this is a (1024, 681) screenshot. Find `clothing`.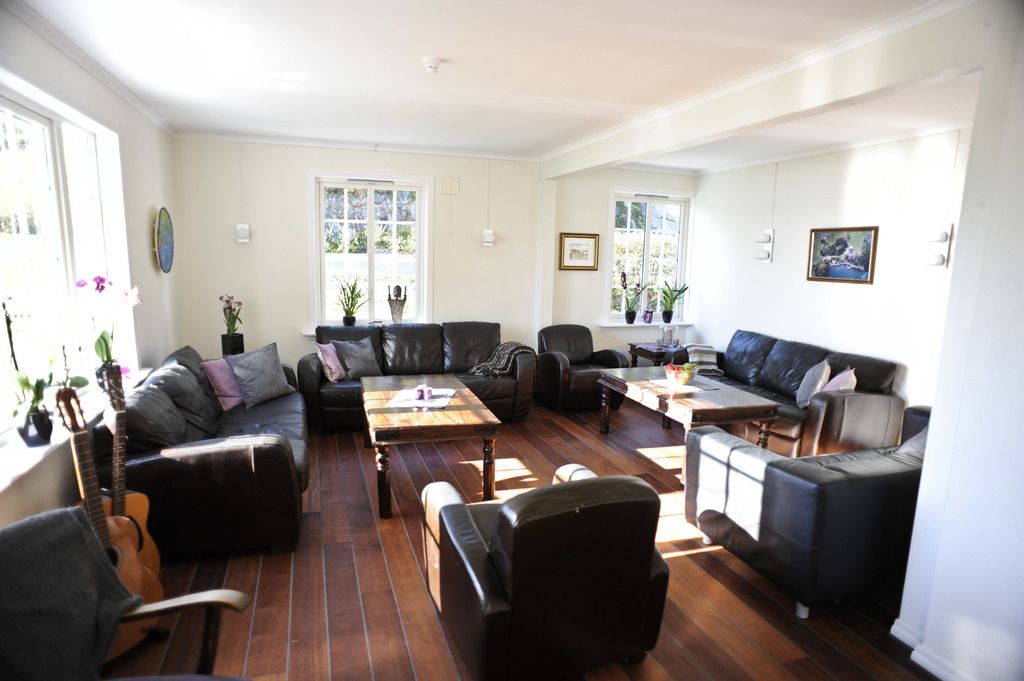
Bounding box: locate(219, 337, 303, 414).
